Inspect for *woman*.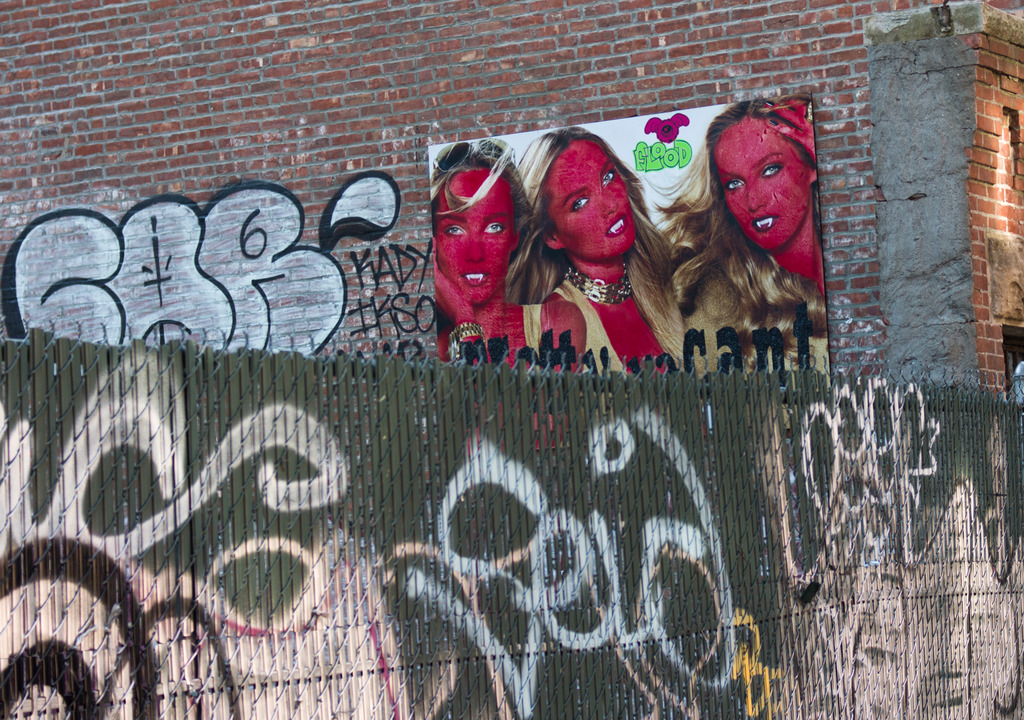
Inspection: x1=490, y1=131, x2=715, y2=383.
